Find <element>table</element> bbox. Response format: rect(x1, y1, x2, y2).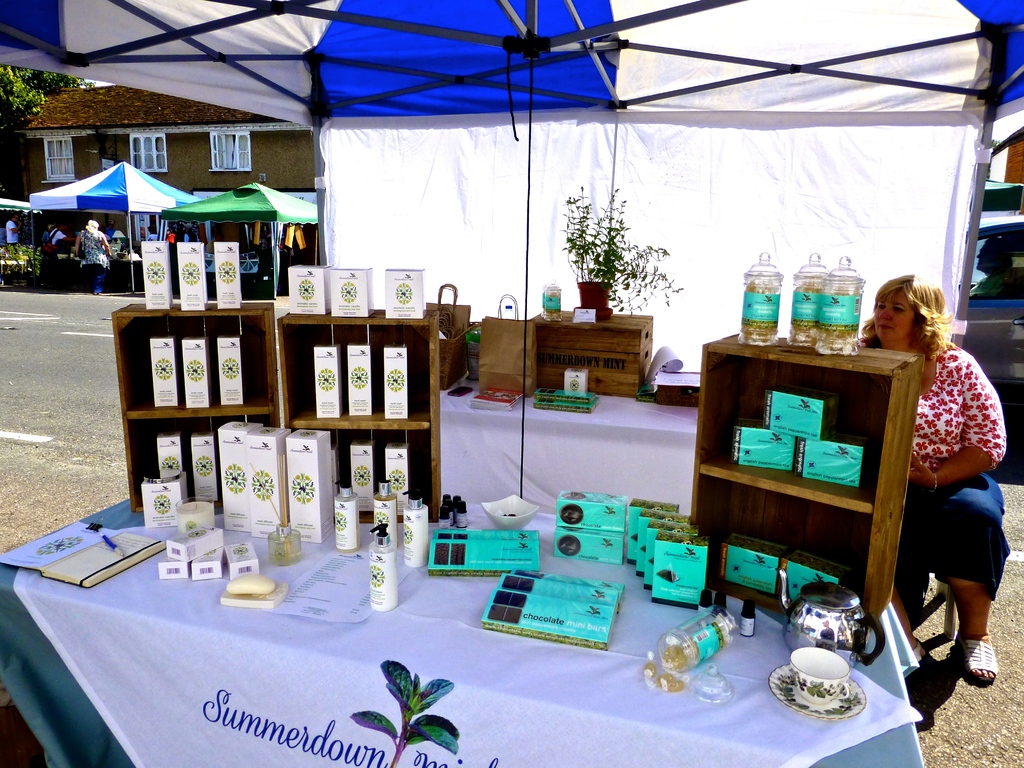
rect(0, 462, 803, 767).
